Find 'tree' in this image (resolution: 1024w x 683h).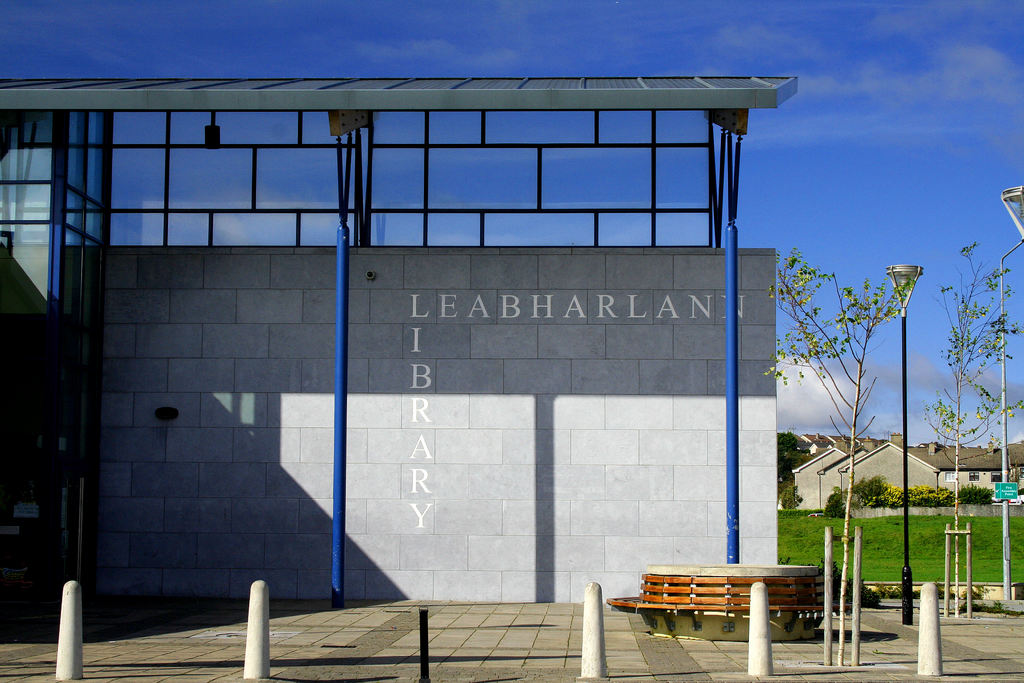
x1=754 y1=245 x2=921 y2=667.
